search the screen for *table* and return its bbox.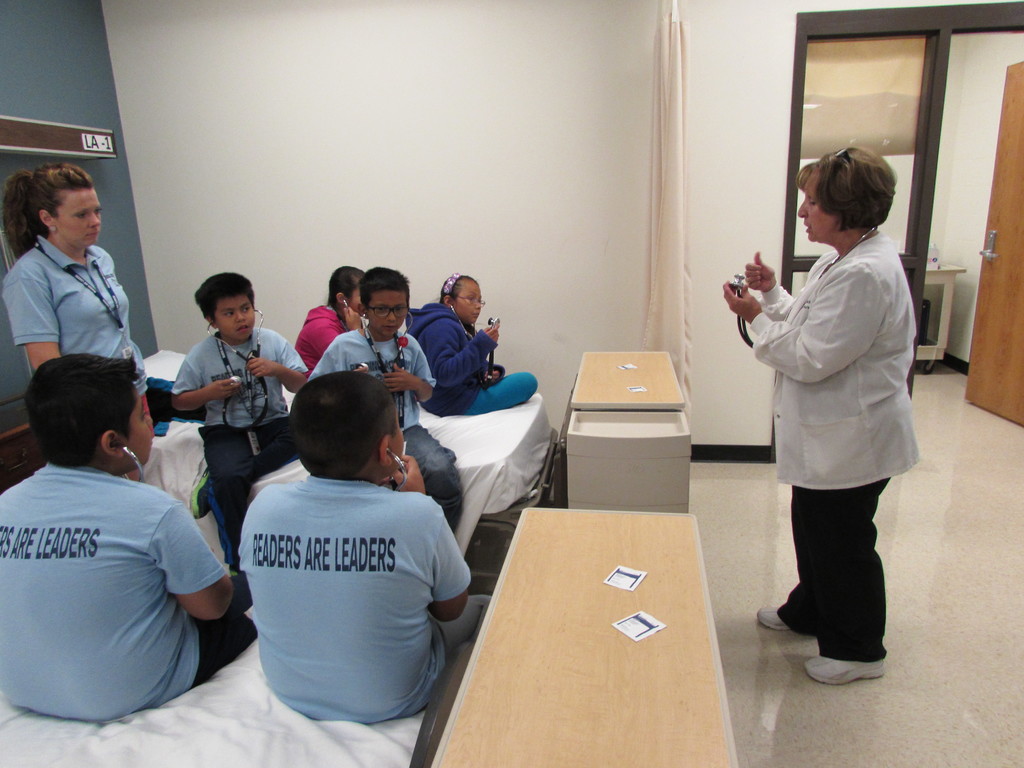
Found: [922, 259, 964, 372].
